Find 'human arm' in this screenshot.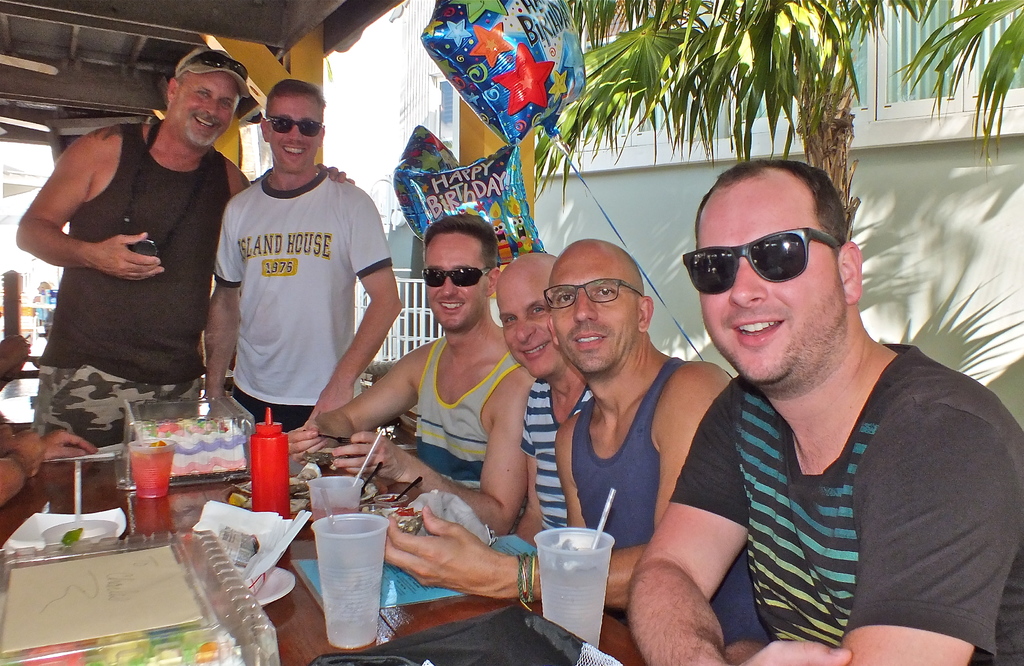
The bounding box for 'human arm' is l=6, t=417, r=101, b=480.
